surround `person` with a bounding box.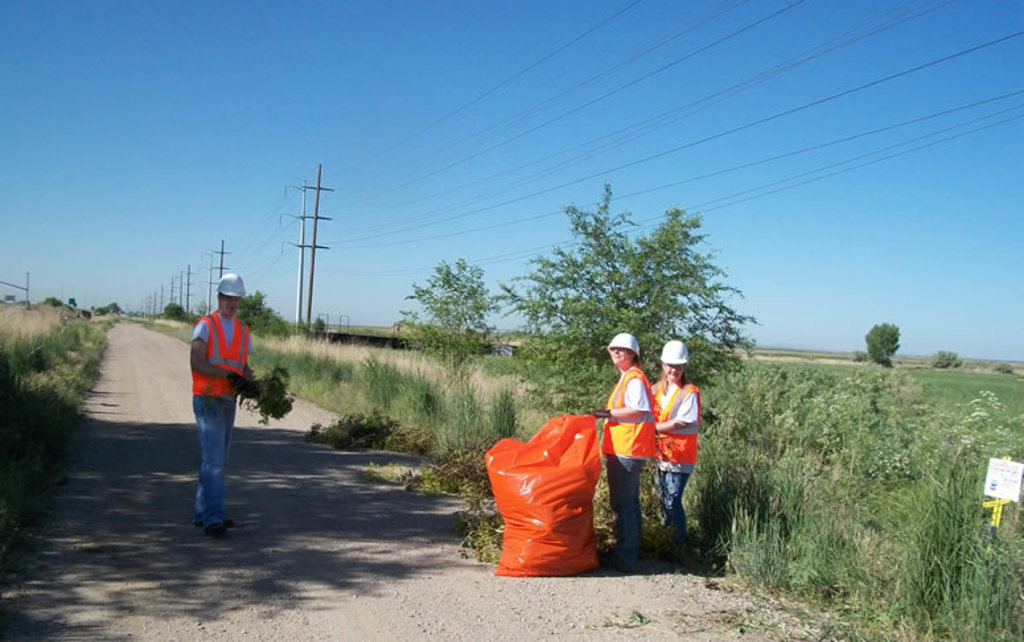
189:272:260:538.
